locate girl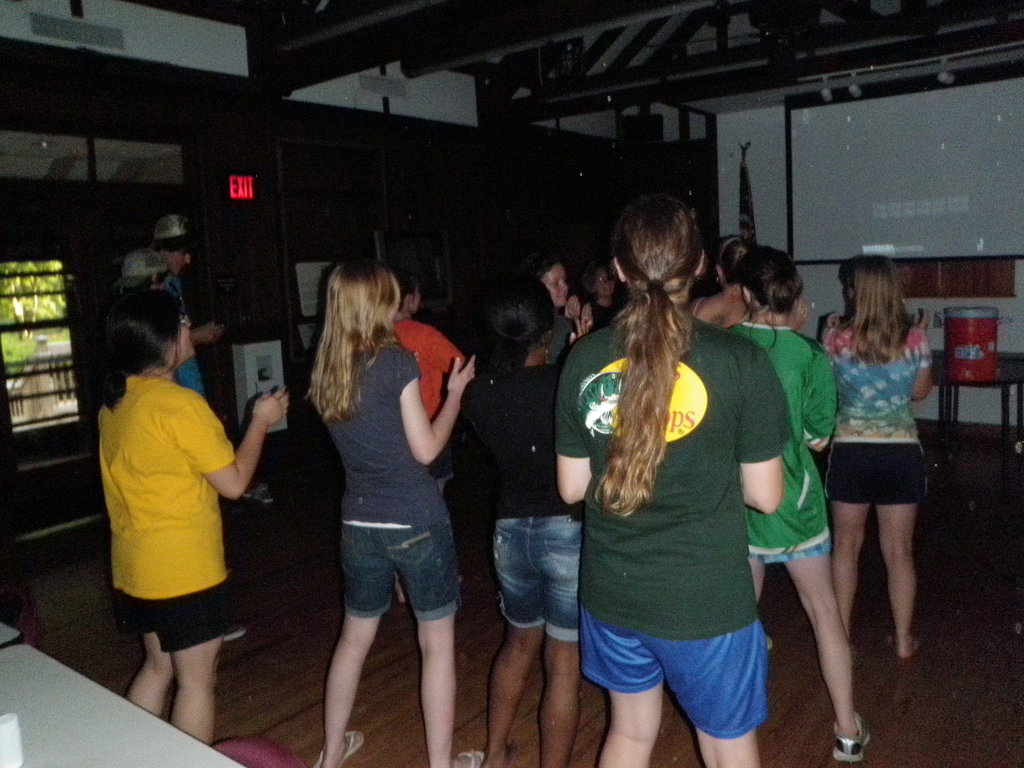
select_region(717, 247, 864, 760)
